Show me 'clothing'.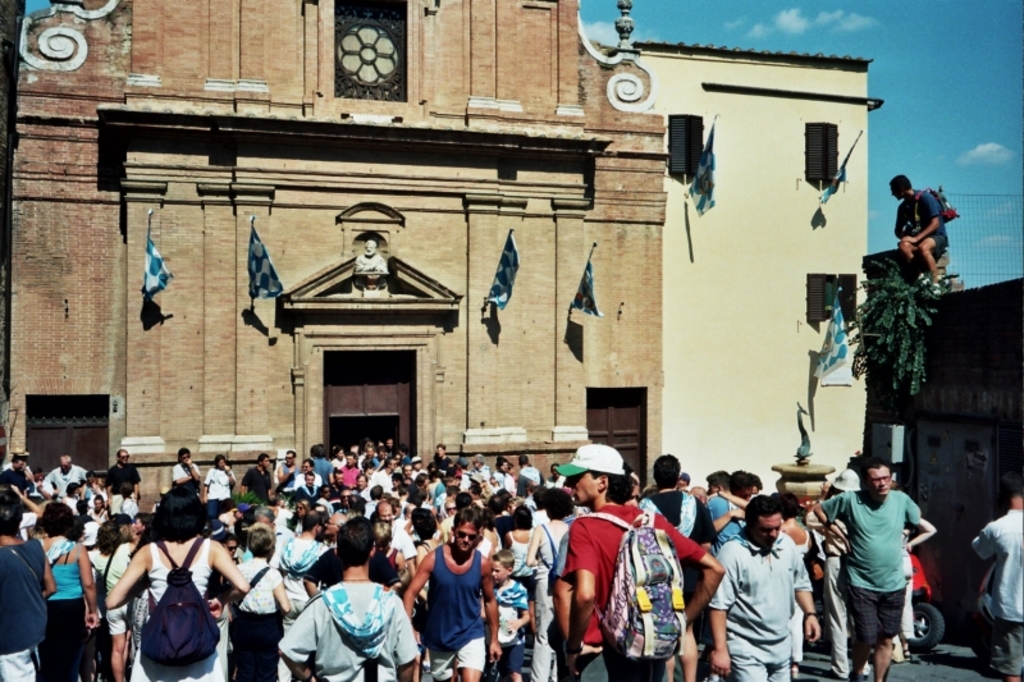
'clothing' is here: 202 468 229 532.
